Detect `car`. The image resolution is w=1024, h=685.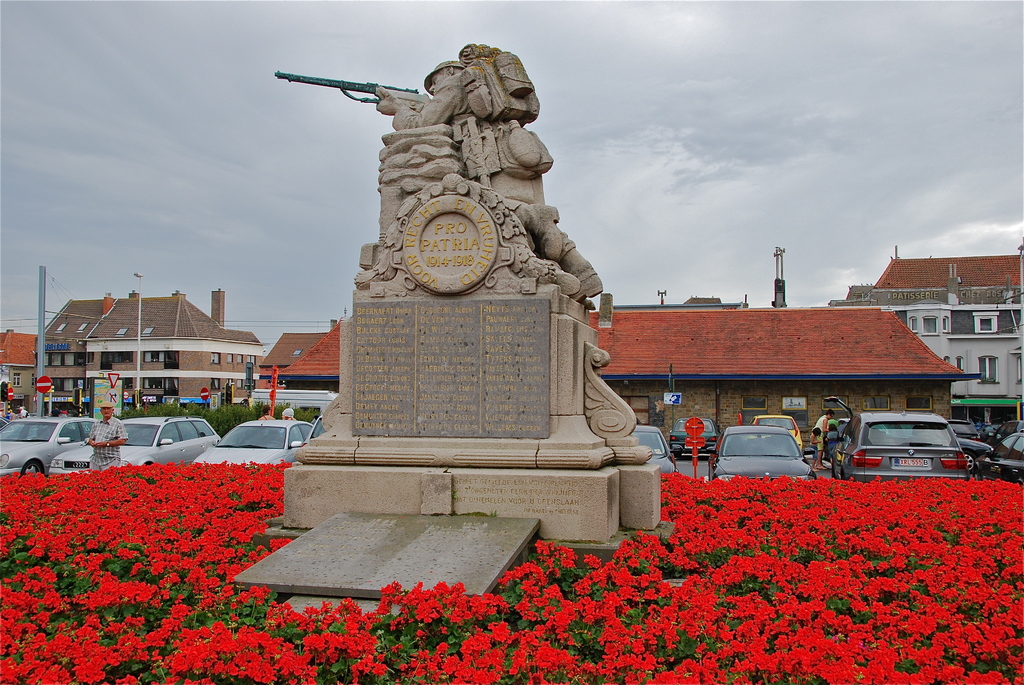
rect(669, 418, 720, 460).
